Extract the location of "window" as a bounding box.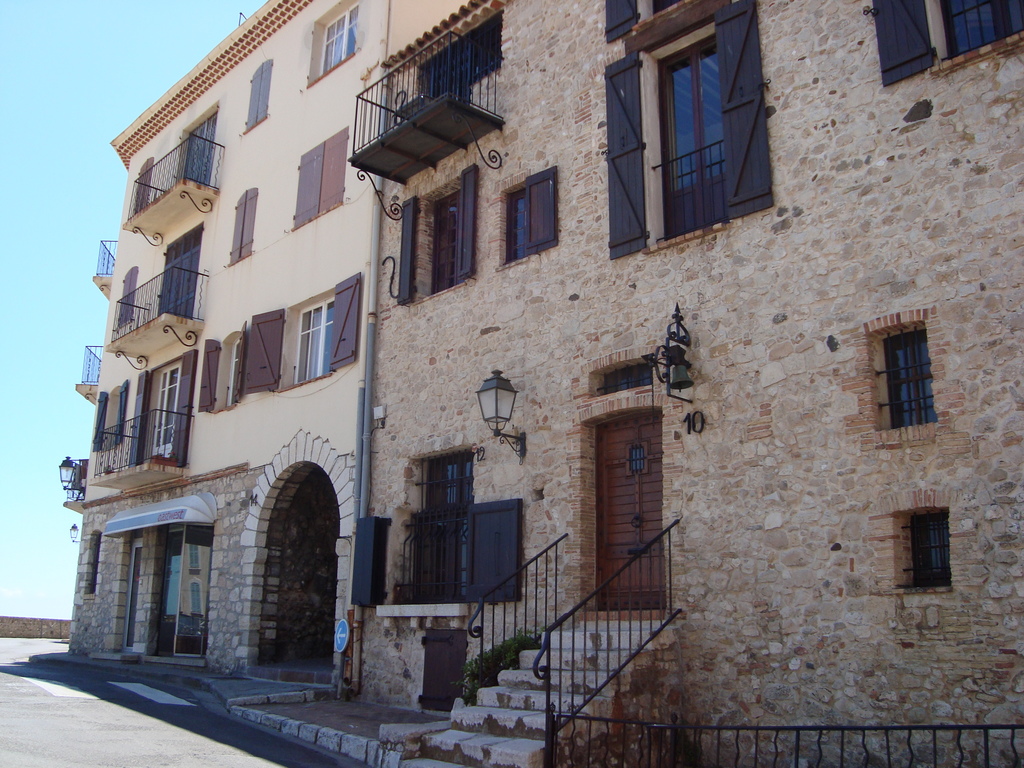
<box>392,444,474,605</box>.
